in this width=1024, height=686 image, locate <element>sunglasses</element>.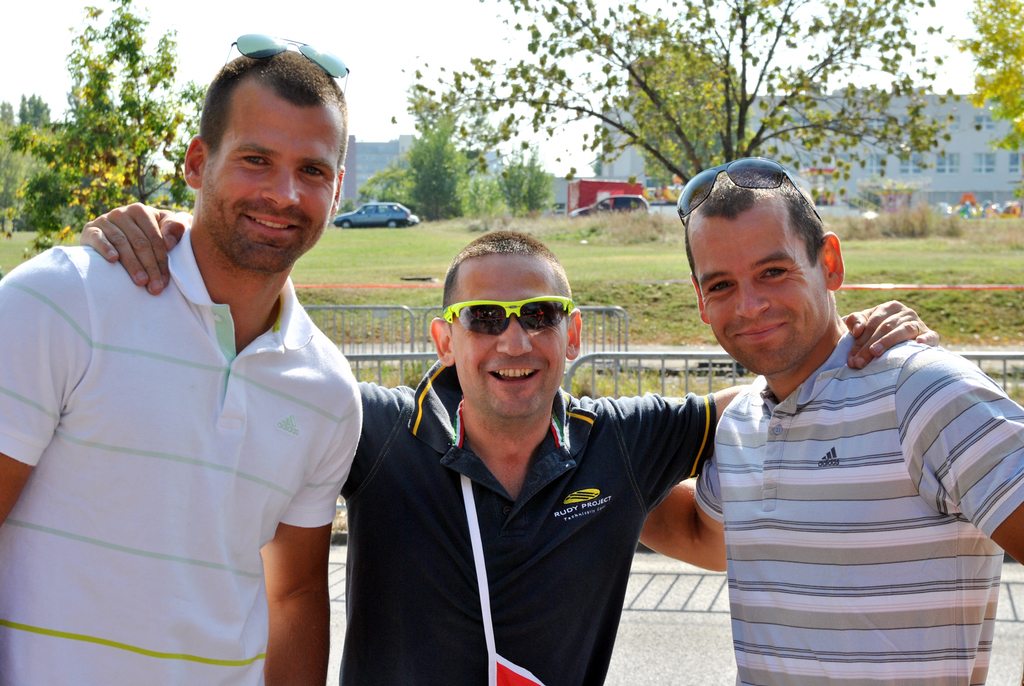
Bounding box: x1=218, y1=33, x2=349, y2=98.
